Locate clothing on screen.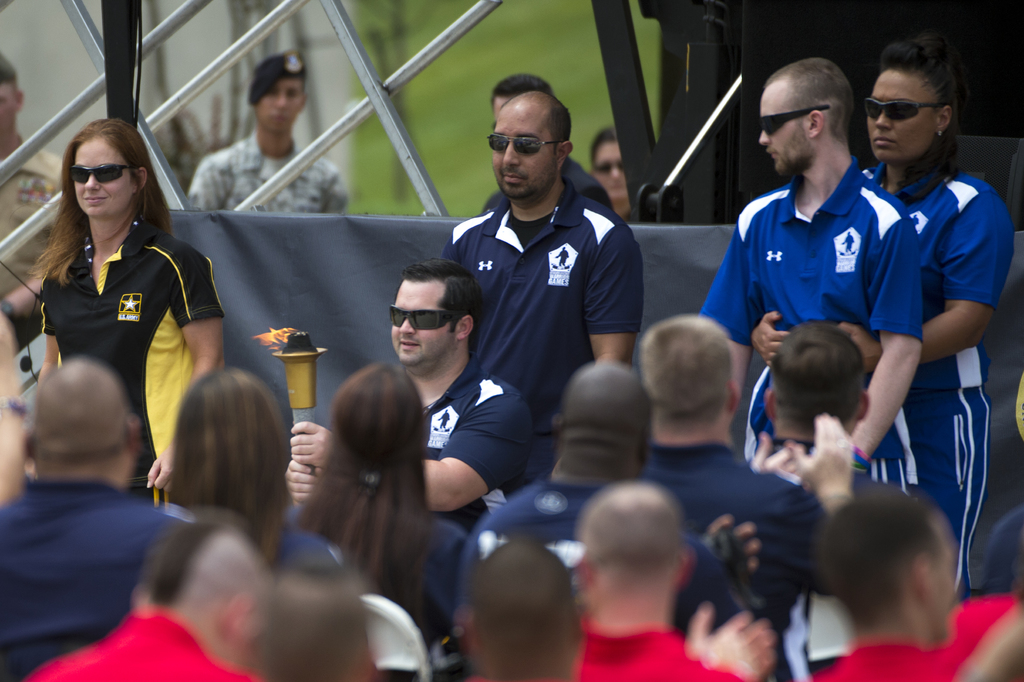
On screen at detection(188, 123, 353, 214).
